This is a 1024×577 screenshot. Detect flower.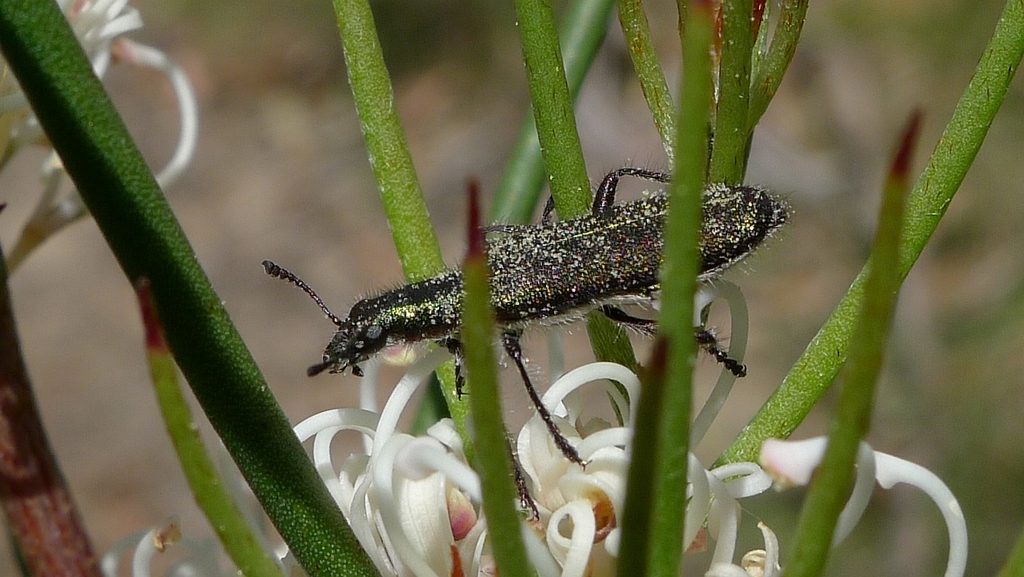
0/32/199/273.
